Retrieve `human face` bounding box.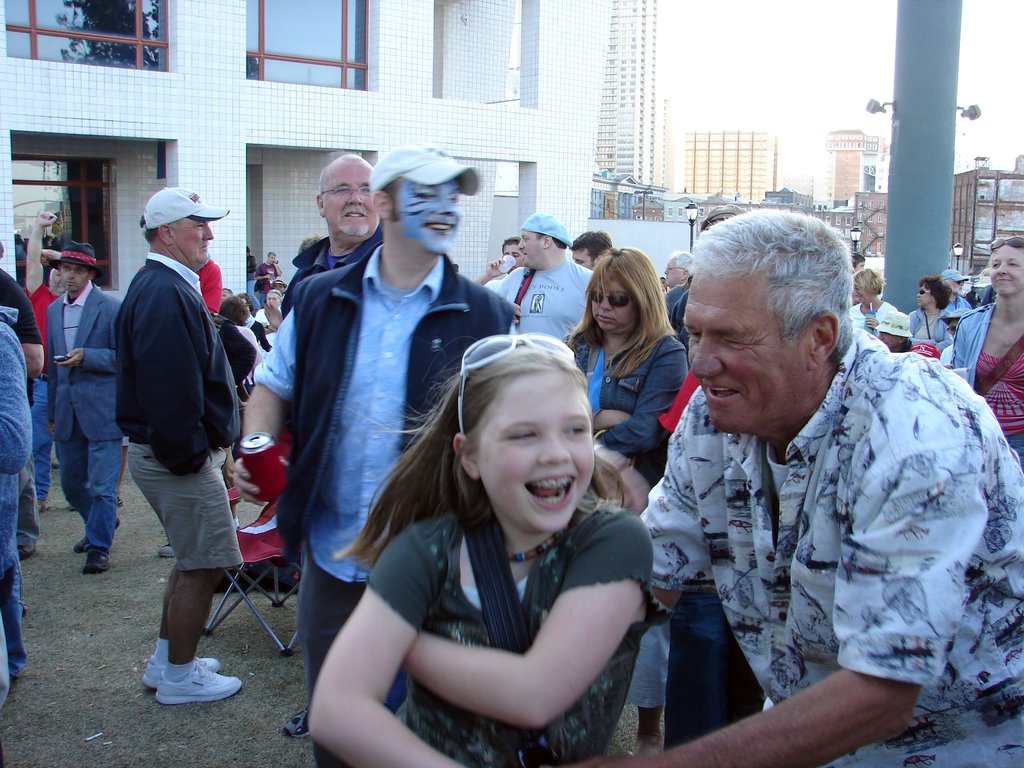
Bounding box: 481, 385, 595, 532.
